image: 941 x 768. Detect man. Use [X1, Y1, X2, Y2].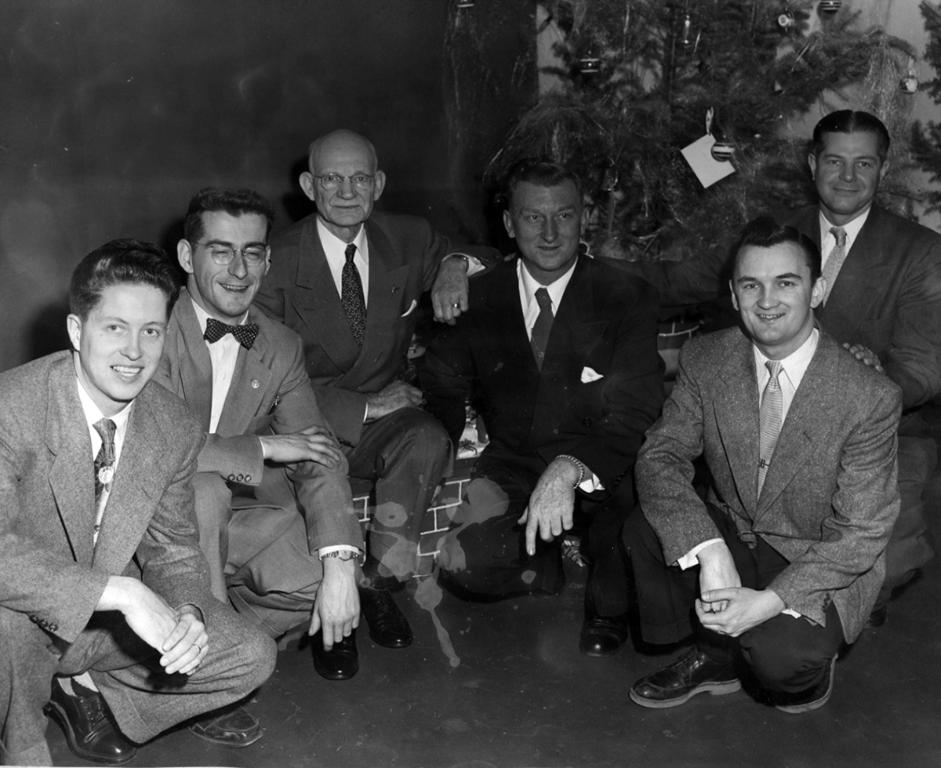
[250, 128, 489, 684].
